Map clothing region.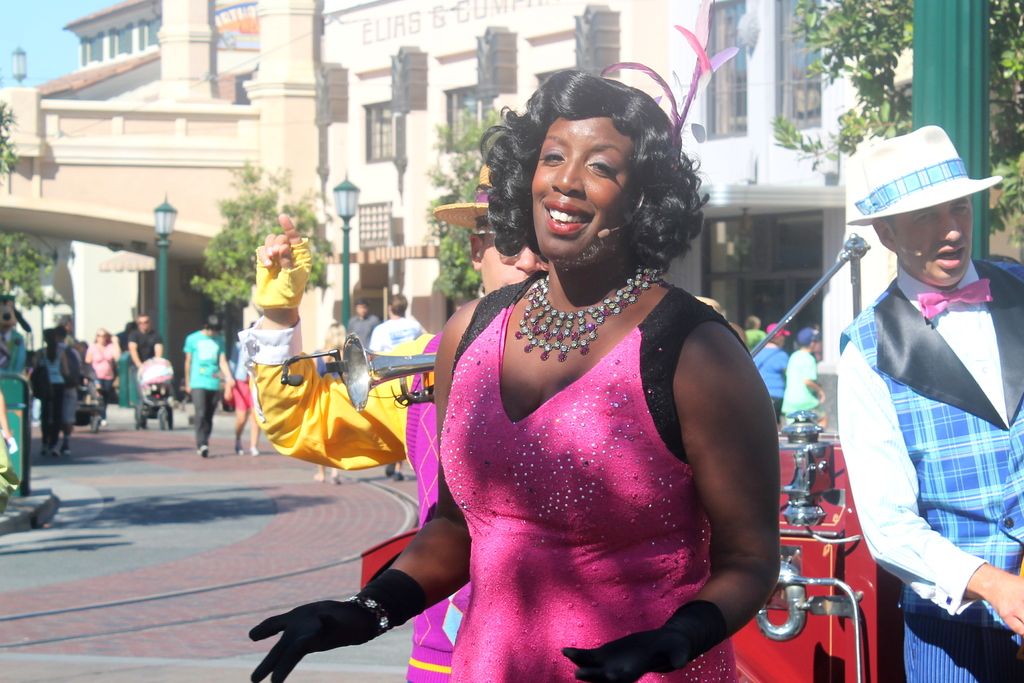
Mapped to <box>239,311,476,682</box>.
